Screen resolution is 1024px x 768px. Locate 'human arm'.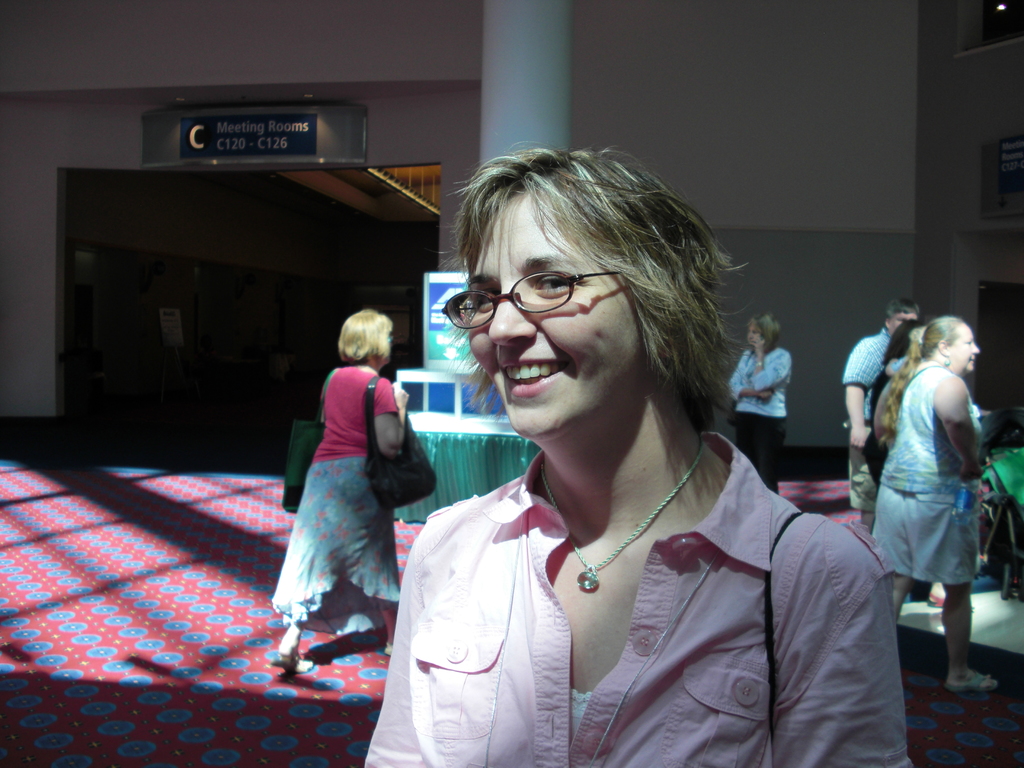
x1=838, y1=335, x2=883, y2=448.
